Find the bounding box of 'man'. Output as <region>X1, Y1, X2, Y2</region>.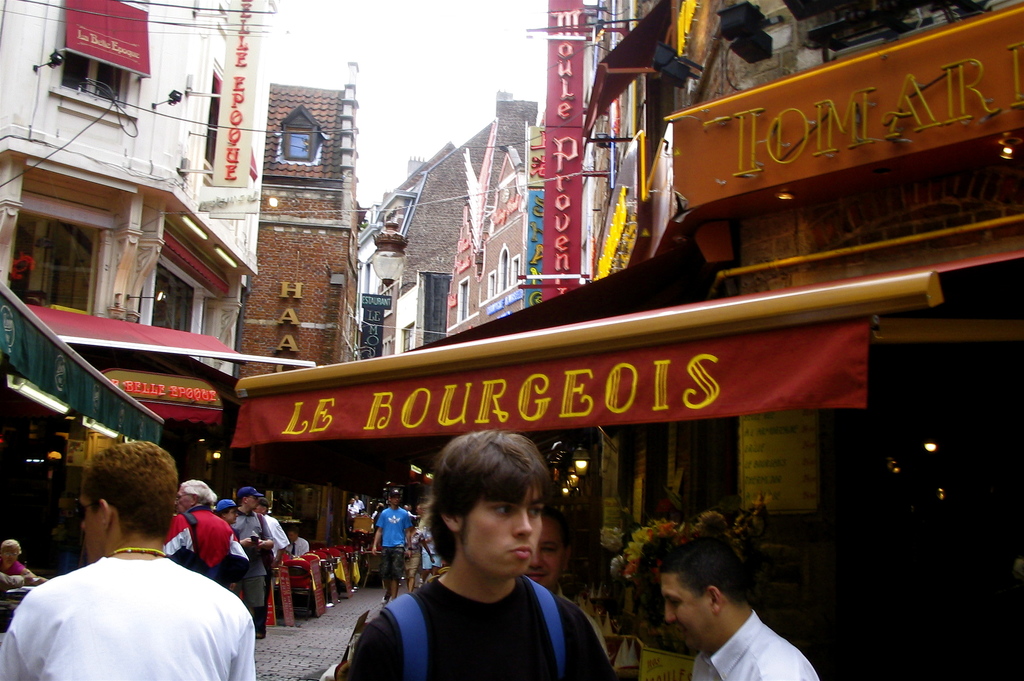
<region>522, 506, 610, 654</region>.
